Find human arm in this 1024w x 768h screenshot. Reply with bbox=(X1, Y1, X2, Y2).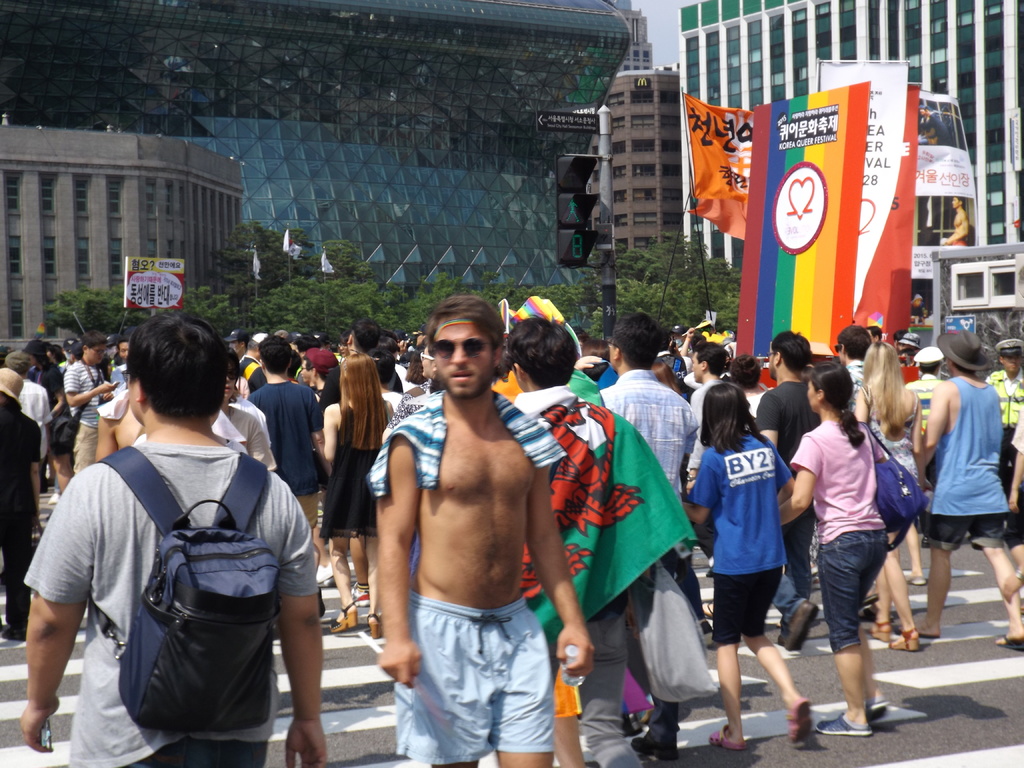
bbox=(278, 481, 328, 767).
